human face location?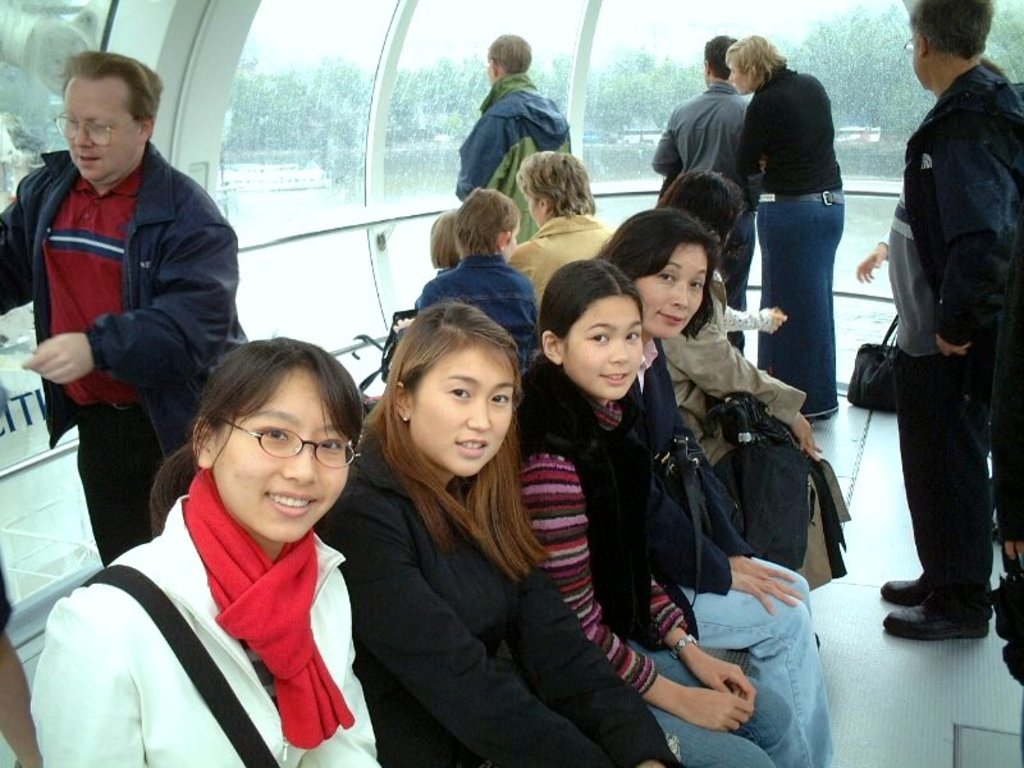
BBox(508, 219, 520, 265)
